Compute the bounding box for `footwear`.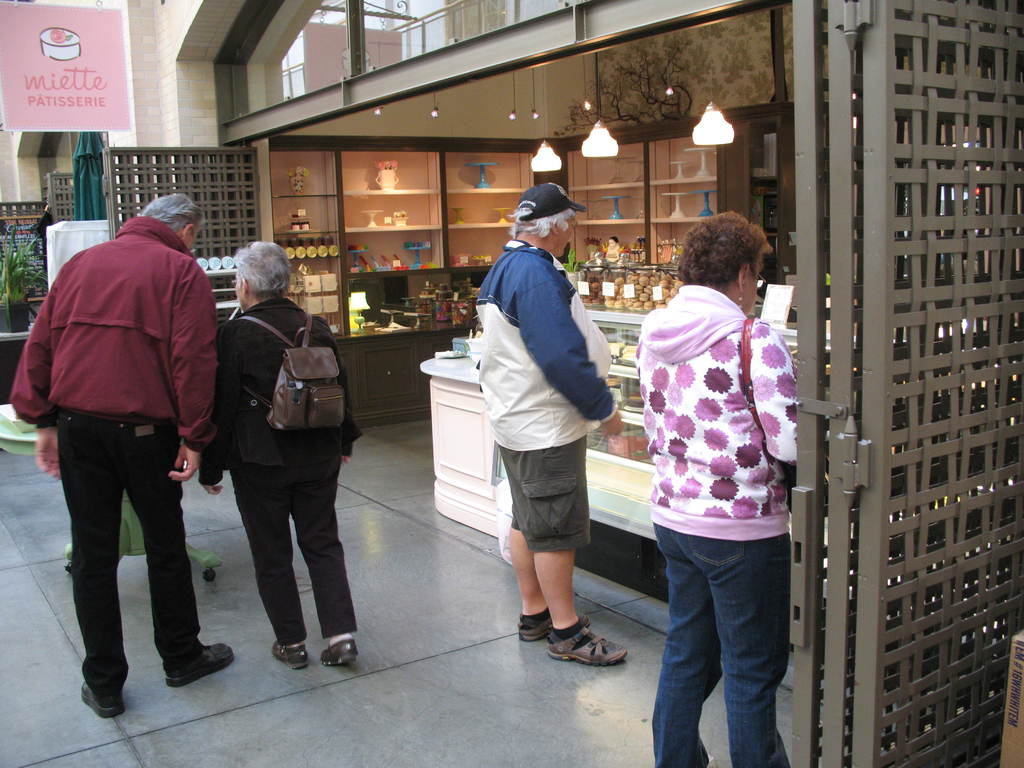
320, 641, 356, 664.
